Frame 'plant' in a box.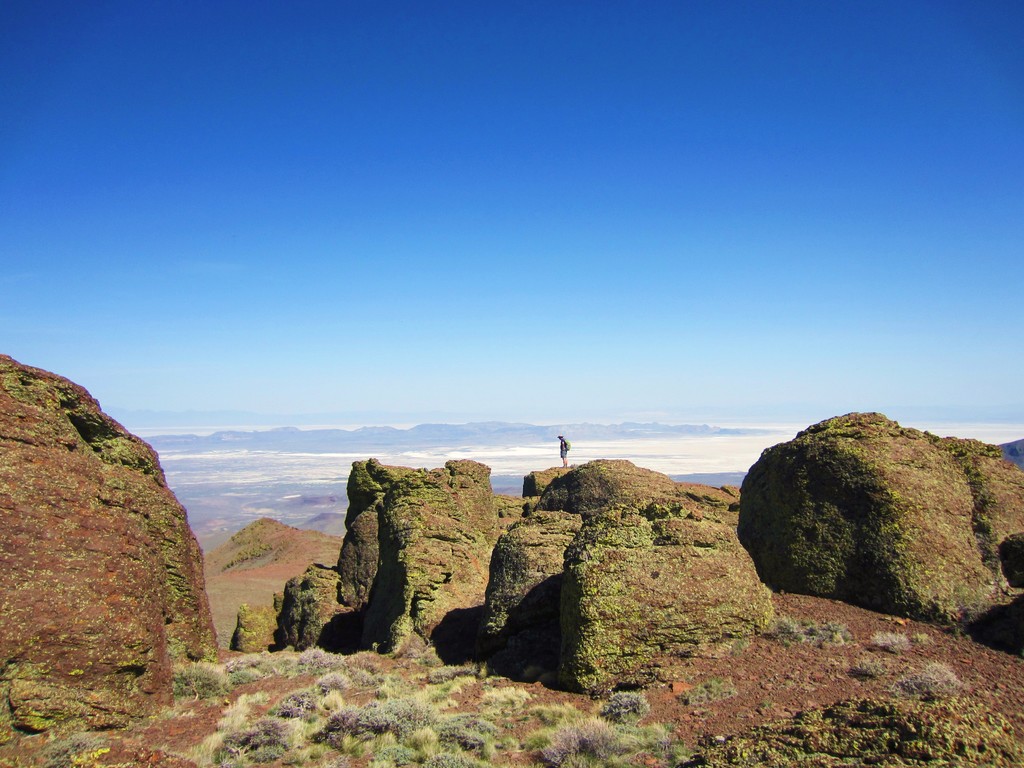
<bbox>602, 691, 643, 721</bbox>.
